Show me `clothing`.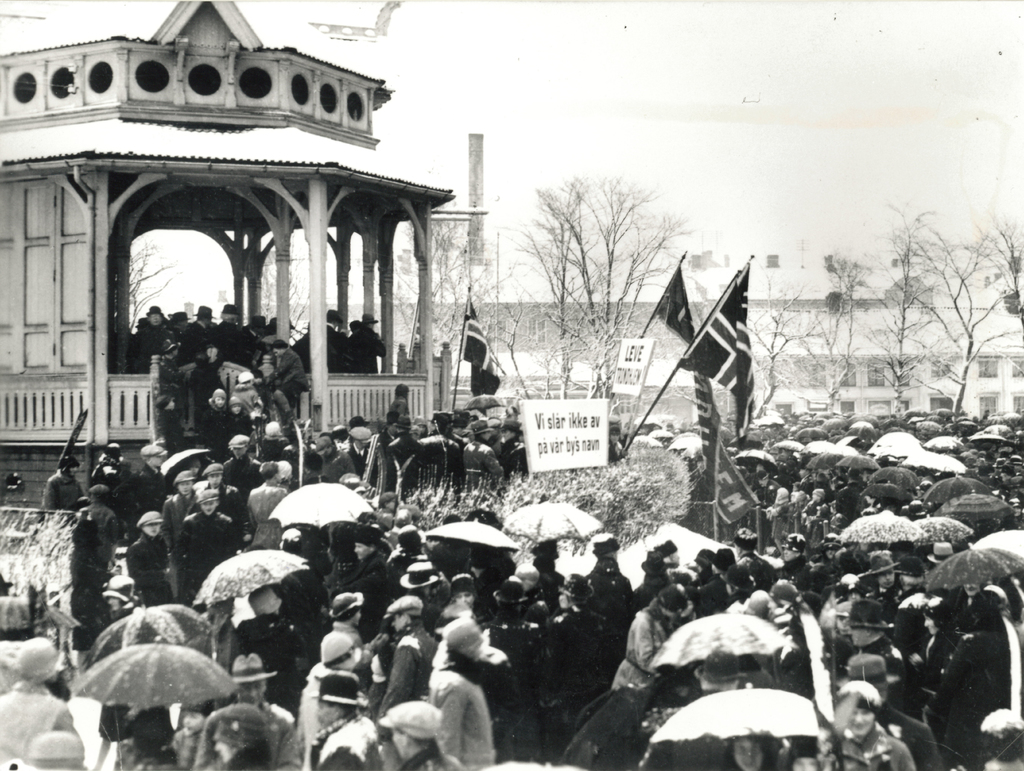
`clothing` is here: (left=296, top=660, right=359, bottom=754).
